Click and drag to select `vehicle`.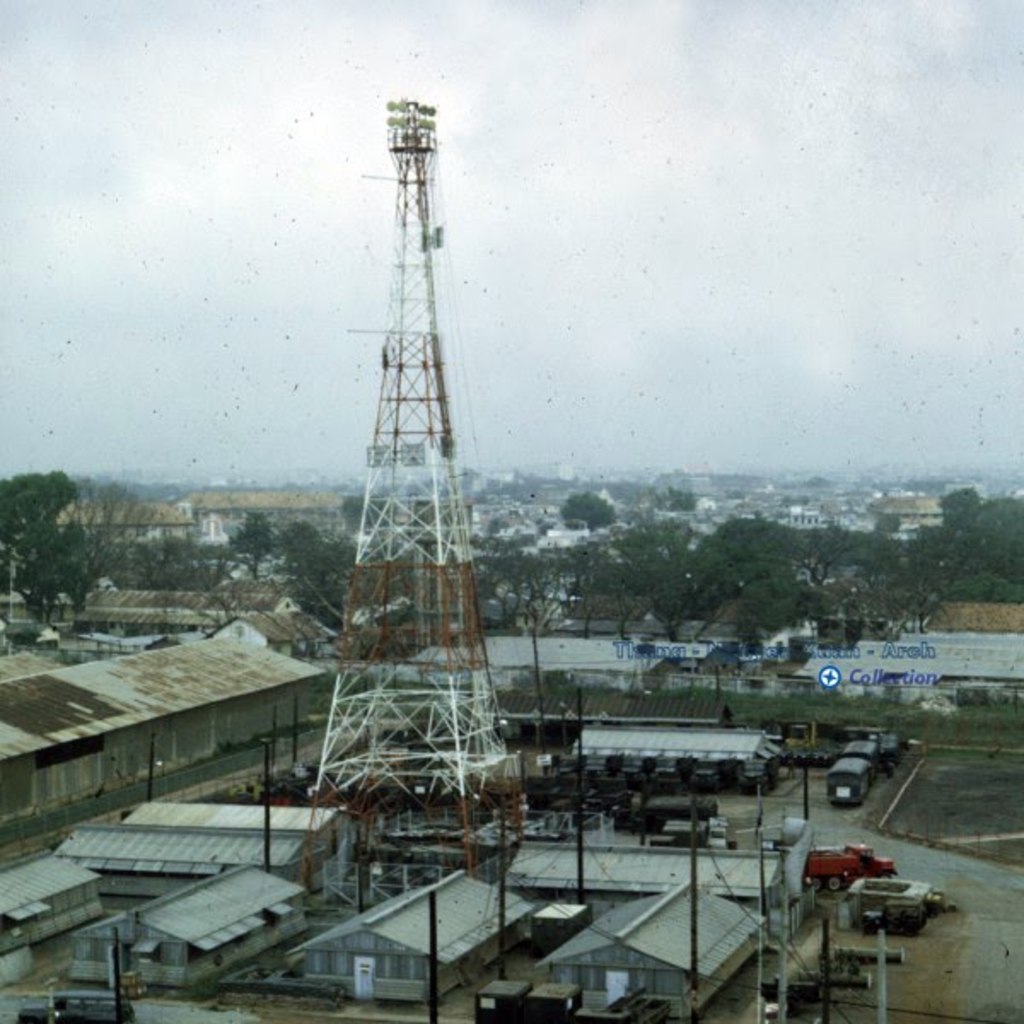
Selection: <bbox>613, 790, 722, 831</bbox>.
